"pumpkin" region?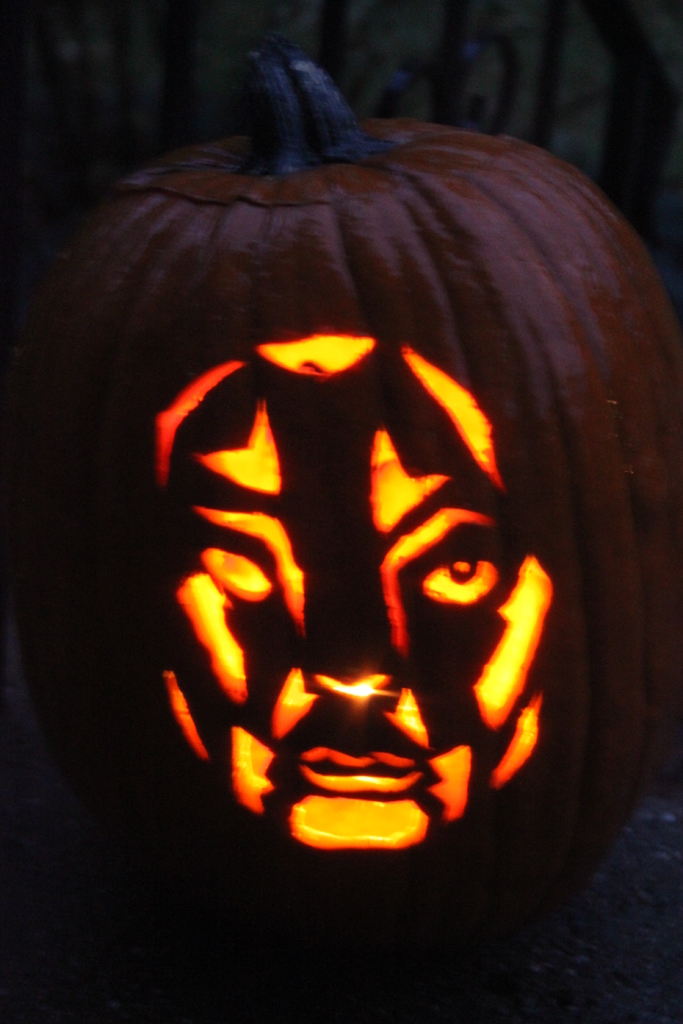
select_region(0, 45, 682, 933)
